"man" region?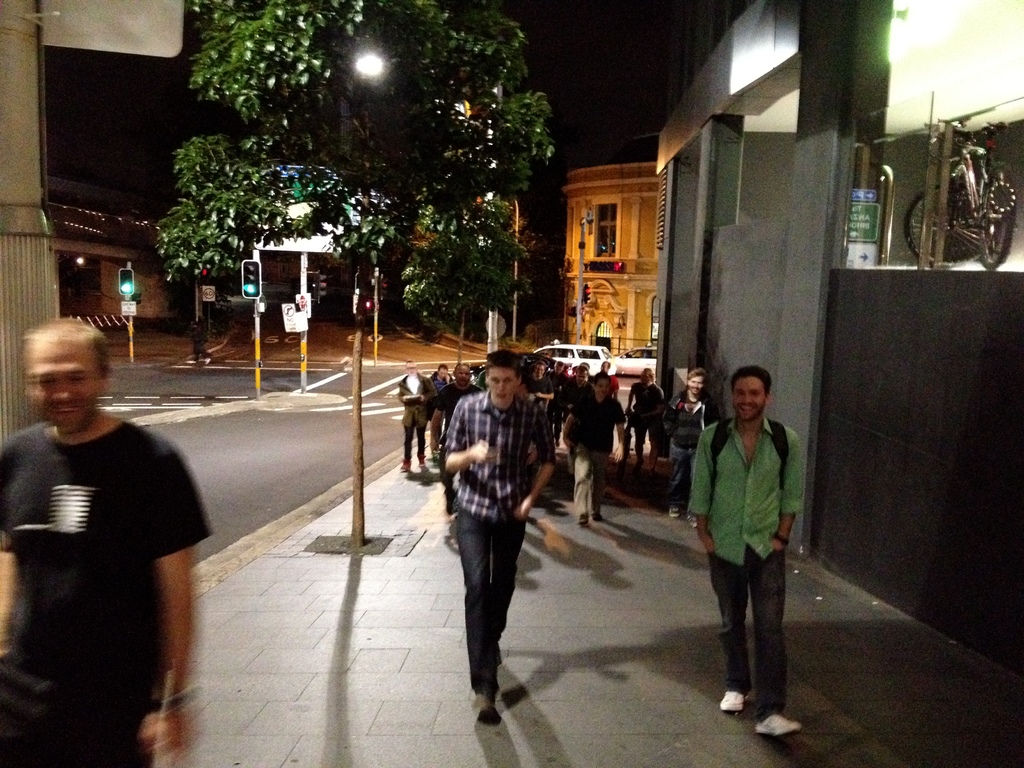
[426, 360, 490, 526]
